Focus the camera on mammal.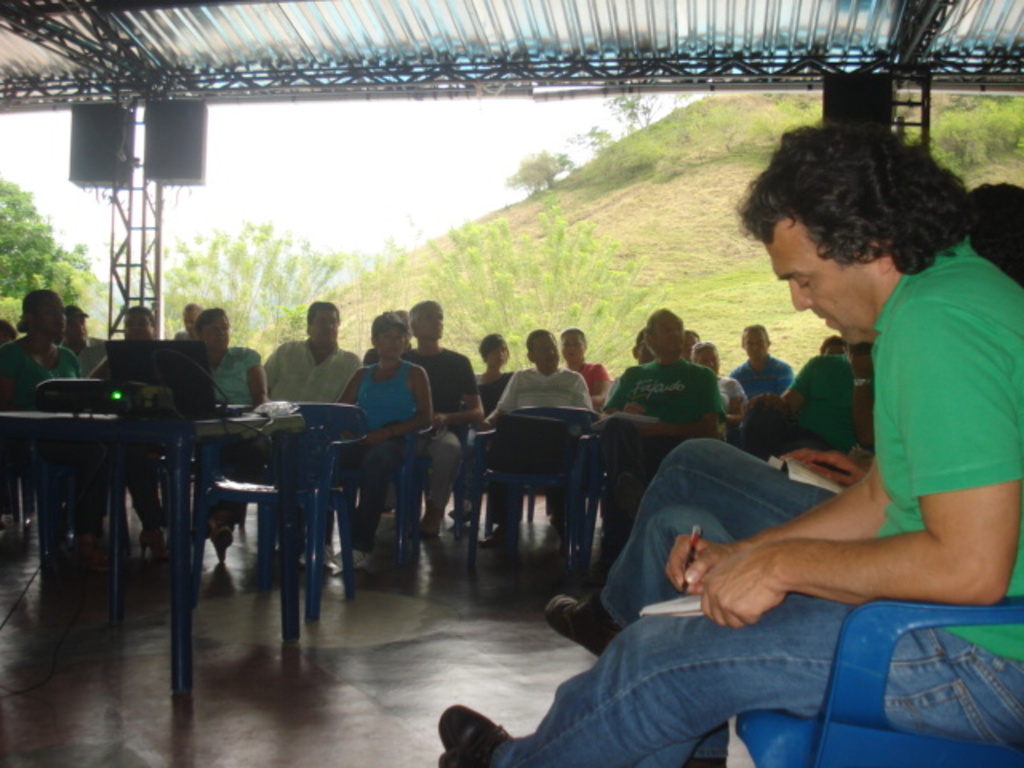
Focus region: {"x1": 685, "y1": 322, "x2": 701, "y2": 347}.
